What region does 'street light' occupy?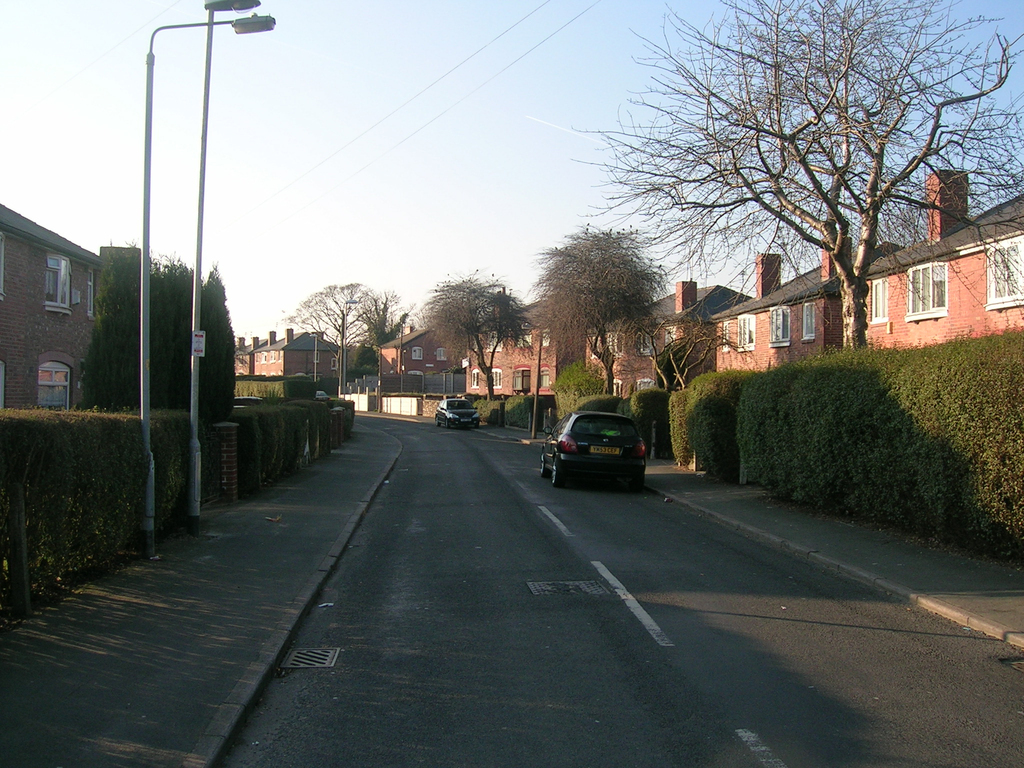
region(370, 344, 380, 415).
